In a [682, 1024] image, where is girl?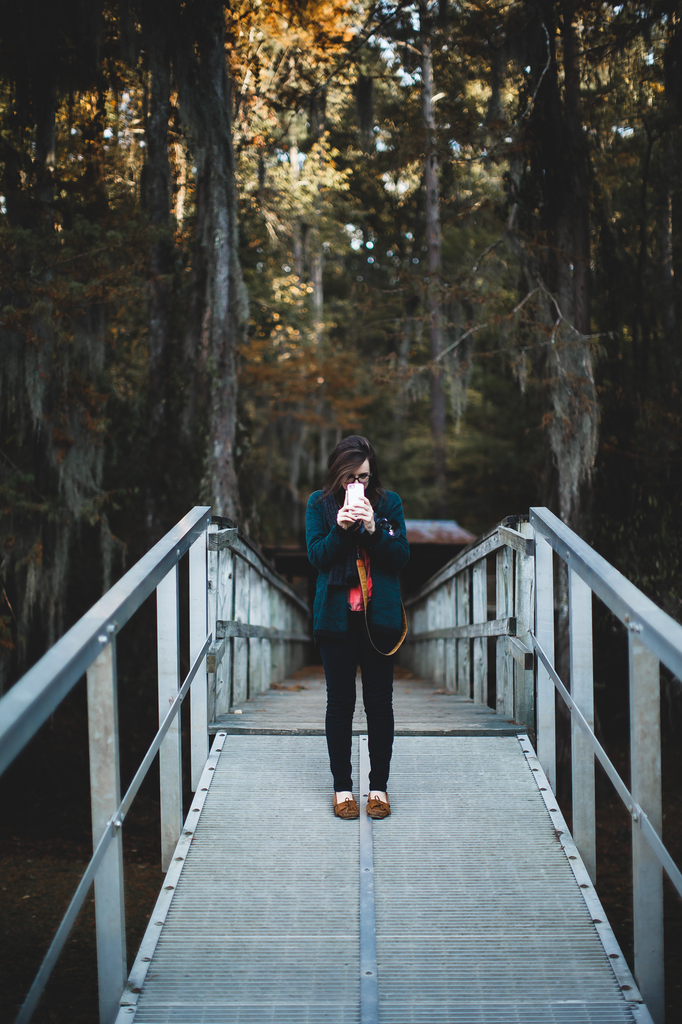
crop(301, 435, 403, 834).
